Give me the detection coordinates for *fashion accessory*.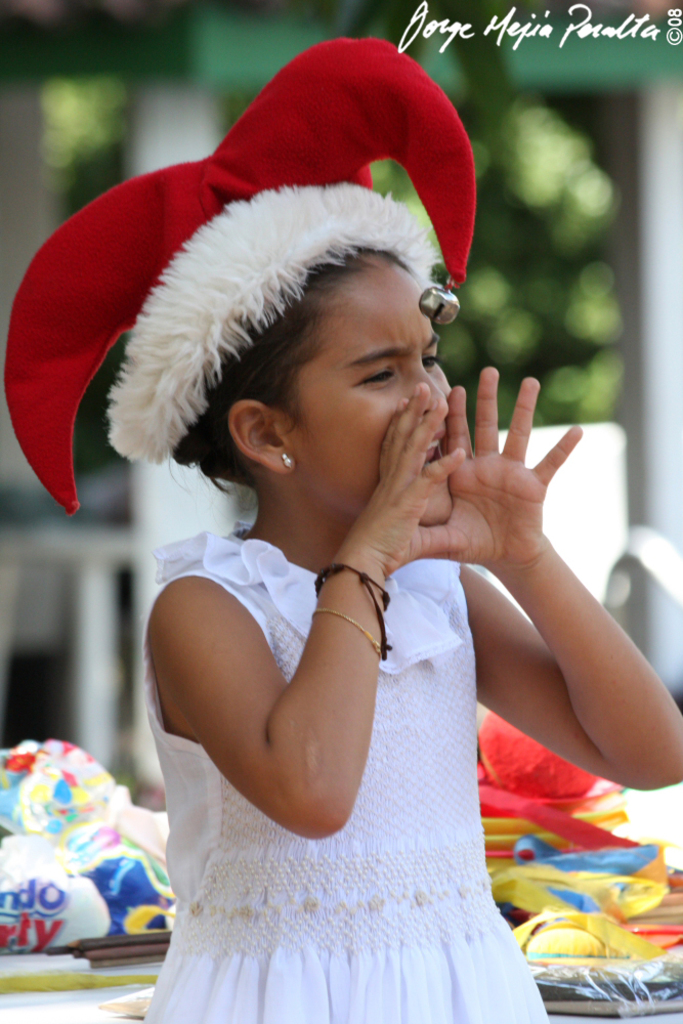
l=282, t=456, r=292, b=468.
